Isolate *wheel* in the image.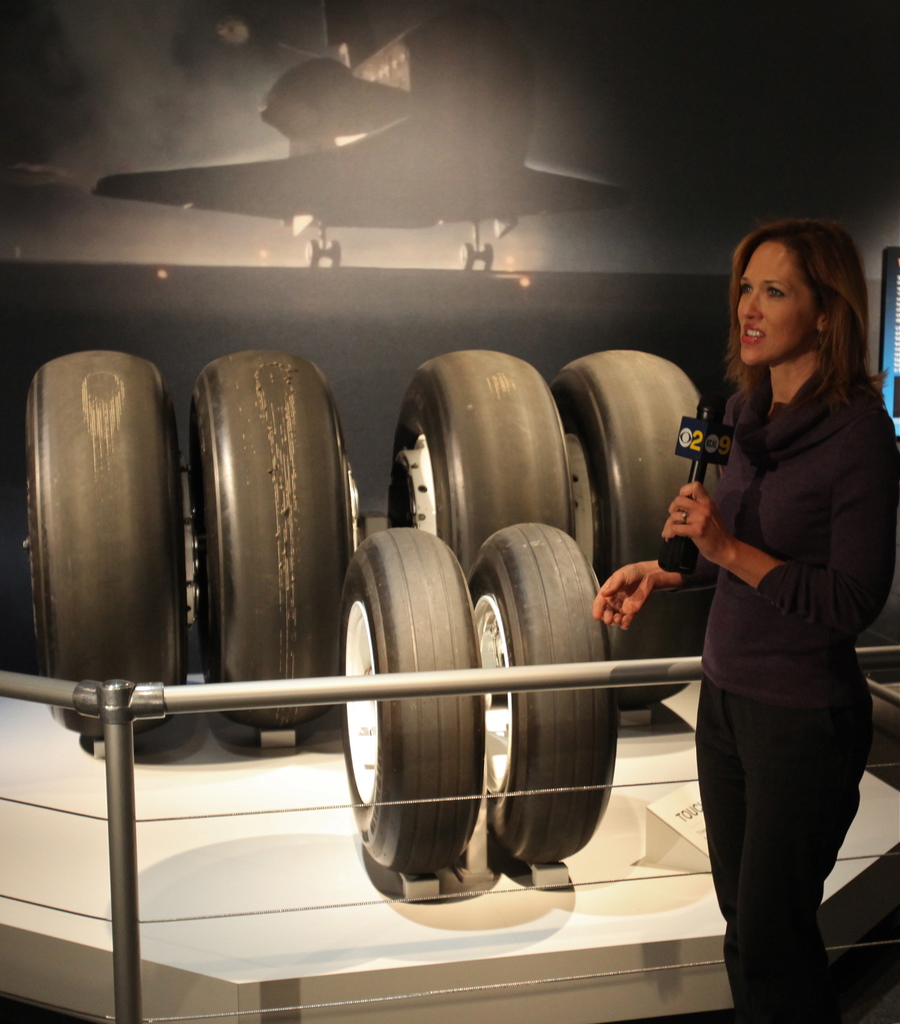
Isolated region: bbox=[459, 244, 473, 268].
